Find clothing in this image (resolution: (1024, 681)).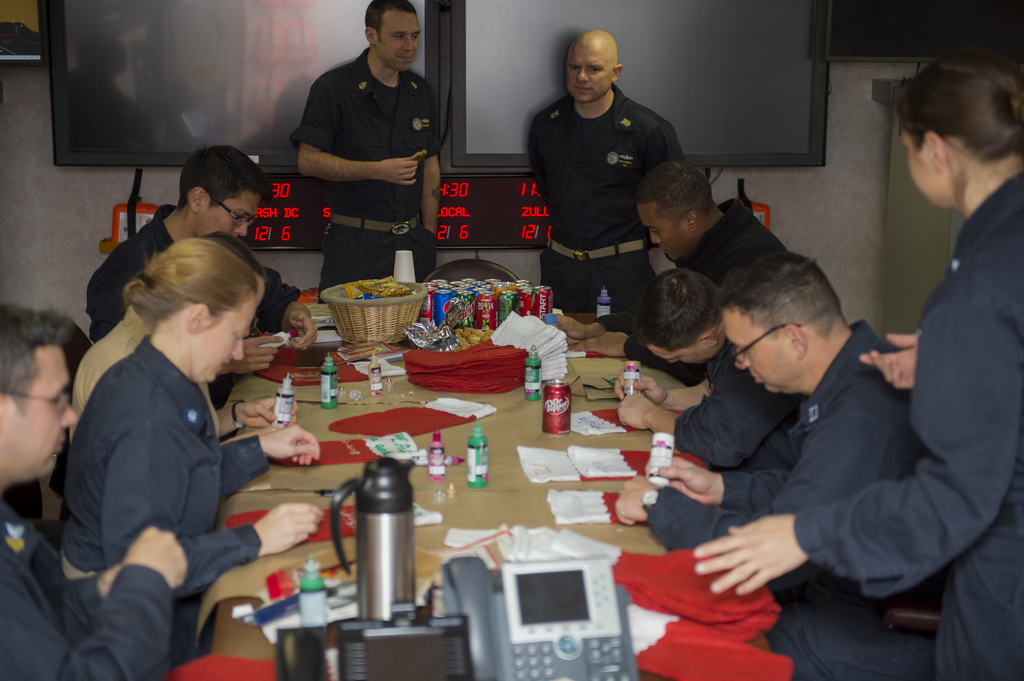
{"left": 664, "top": 199, "right": 790, "bottom": 293}.
